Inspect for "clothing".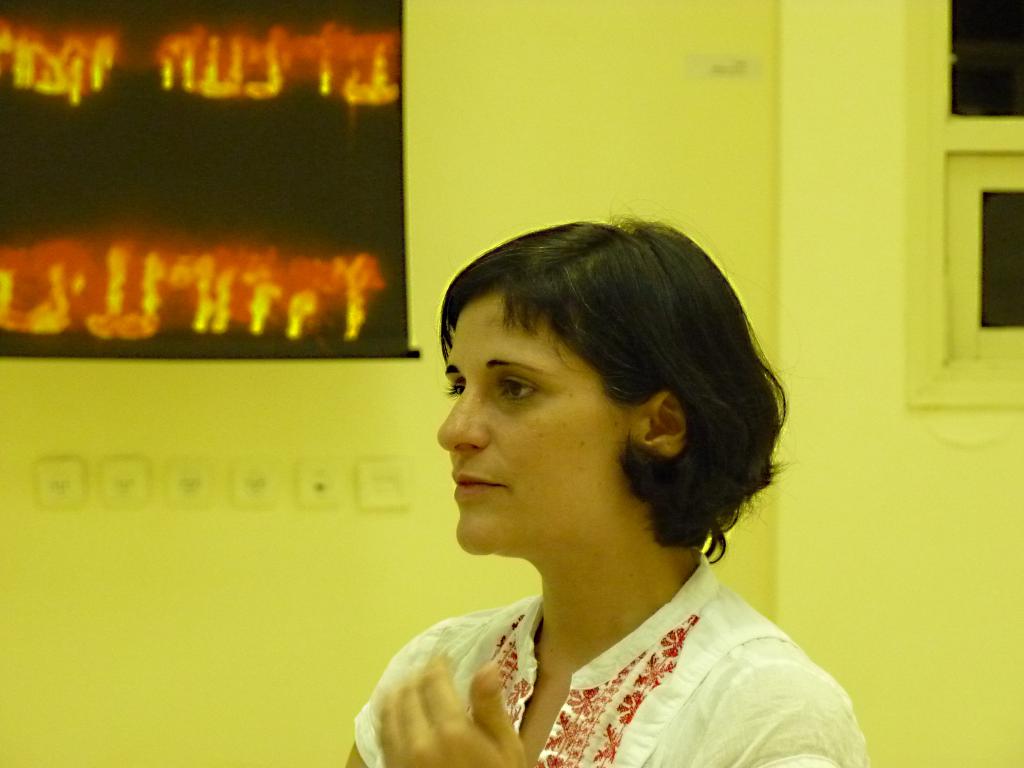
Inspection: box(341, 504, 872, 764).
